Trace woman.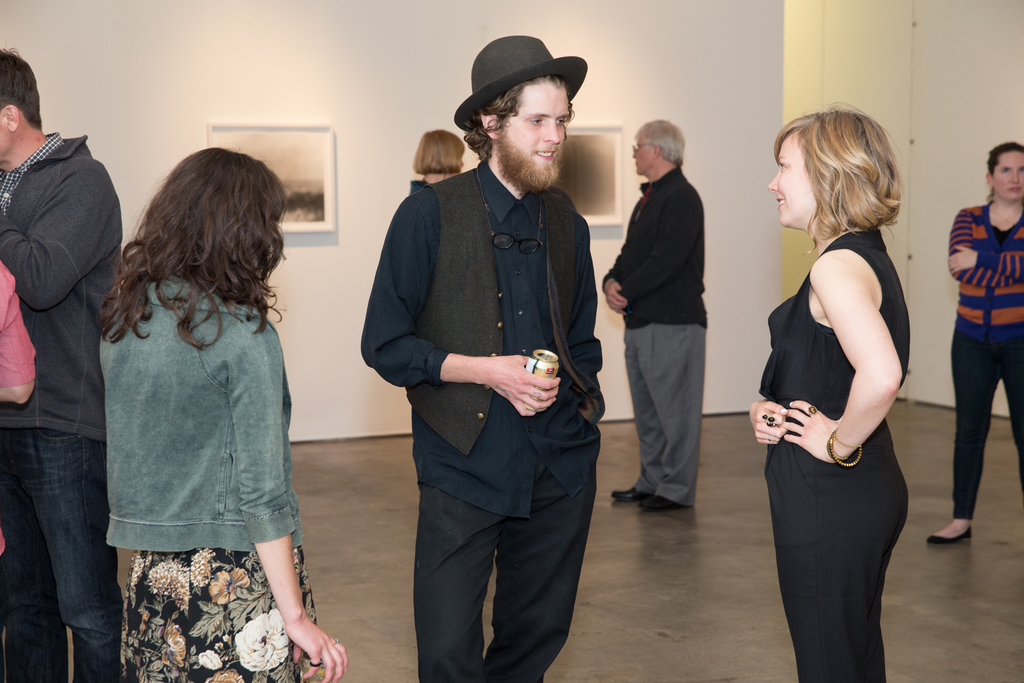
Traced to rect(758, 84, 925, 682).
